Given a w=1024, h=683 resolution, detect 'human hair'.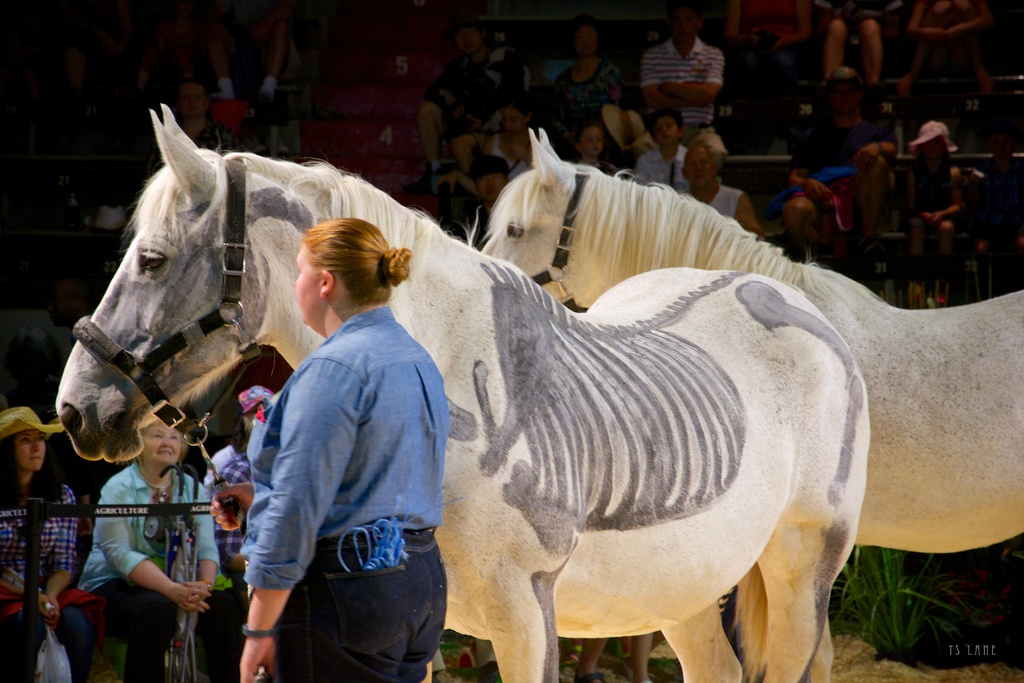
detection(573, 120, 610, 146).
